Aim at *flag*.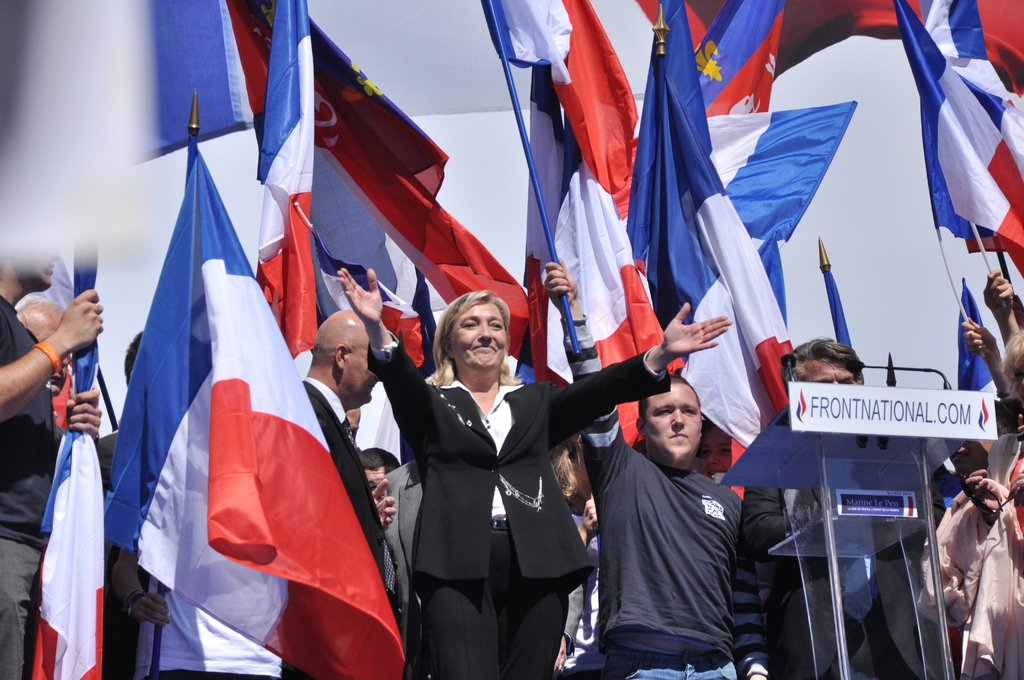
Aimed at 632:53:799:475.
